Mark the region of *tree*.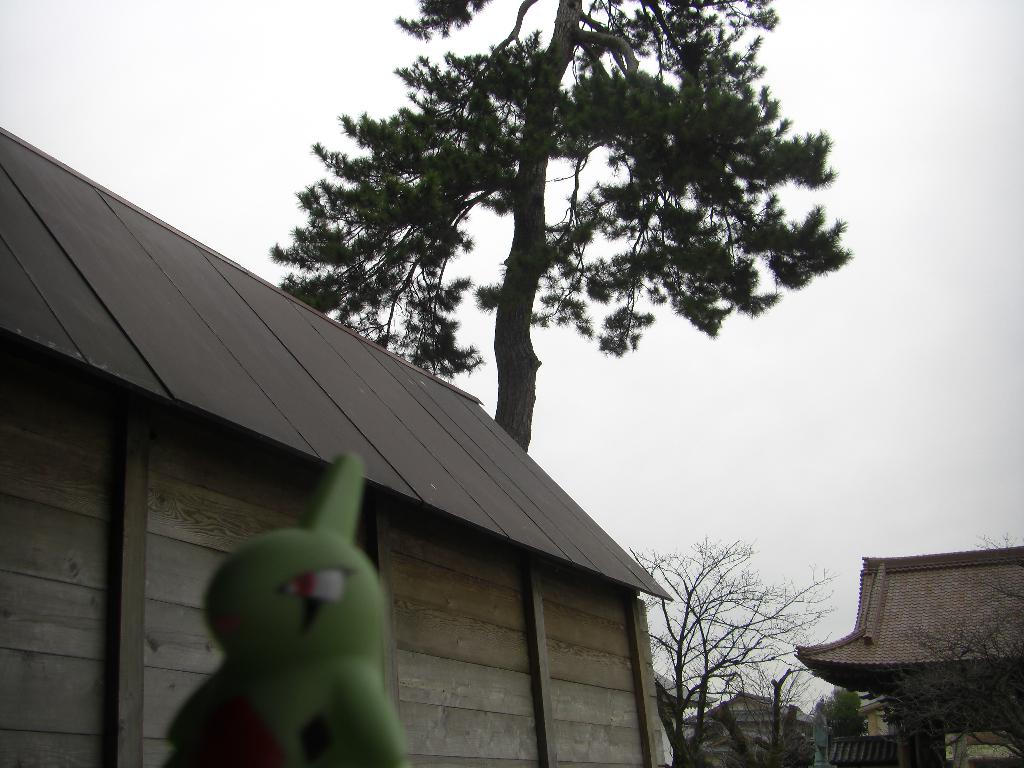
Region: <region>877, 567, 1023, 767</region>.
